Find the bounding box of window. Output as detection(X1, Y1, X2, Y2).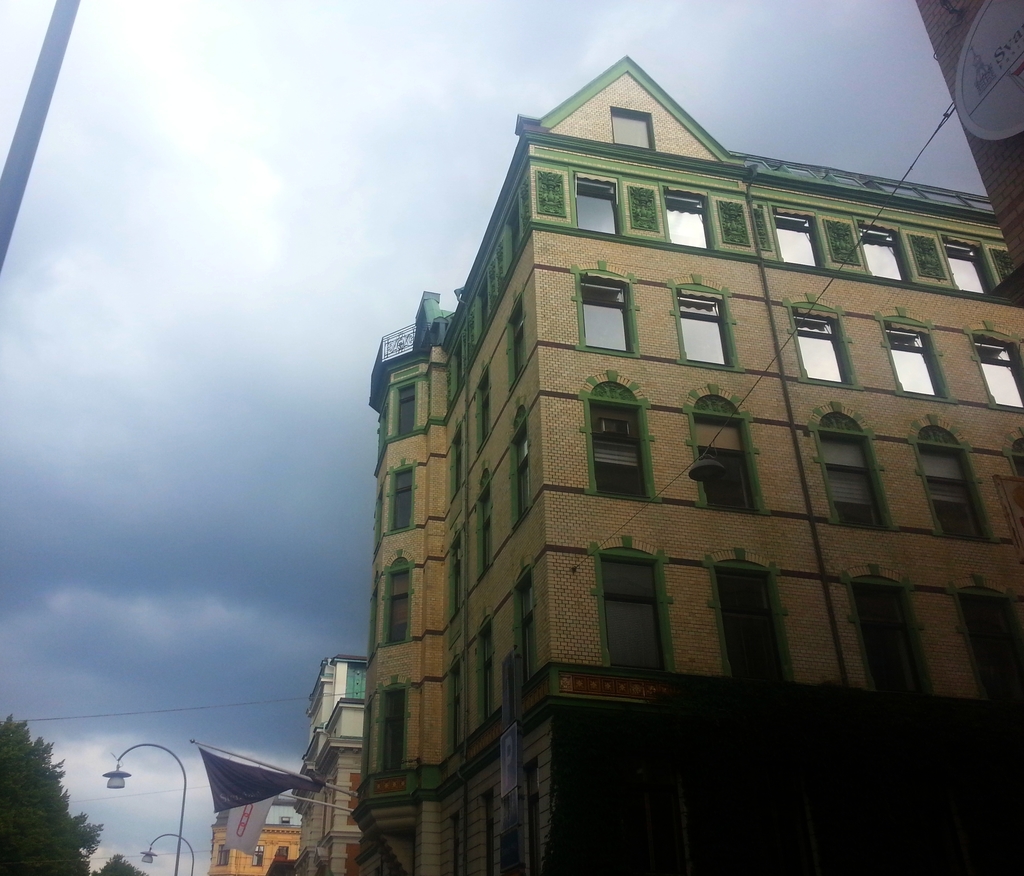
detection(801, 416, 899, 526).
